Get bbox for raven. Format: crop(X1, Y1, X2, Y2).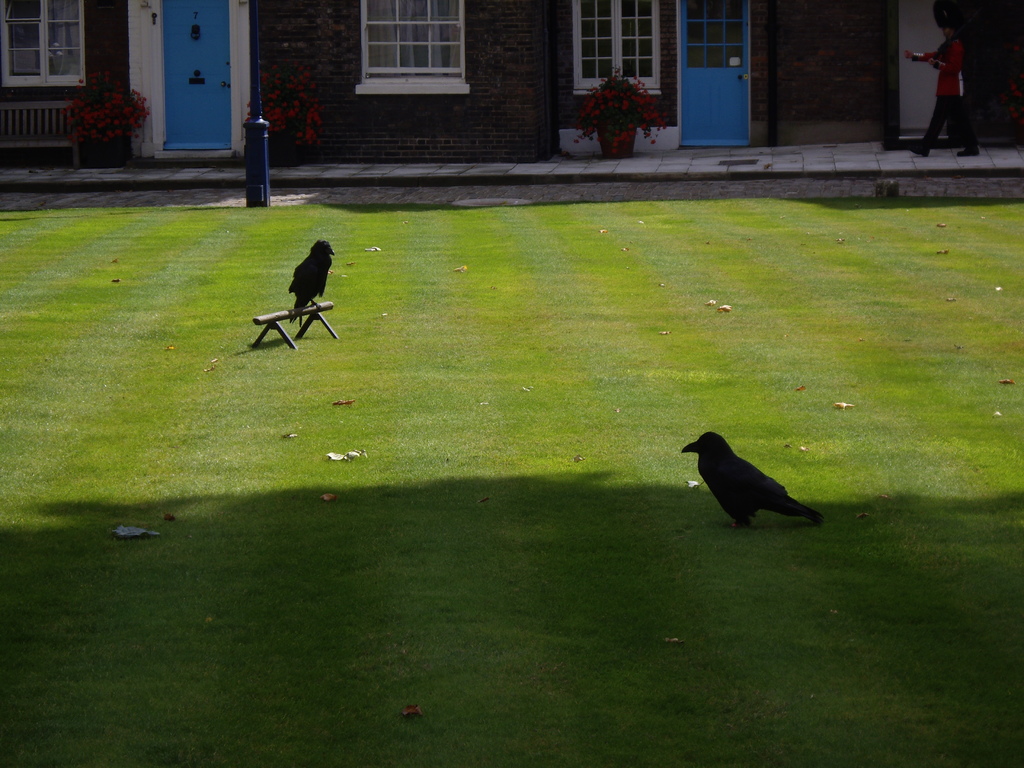
crop(668, 417, 820, 547).
